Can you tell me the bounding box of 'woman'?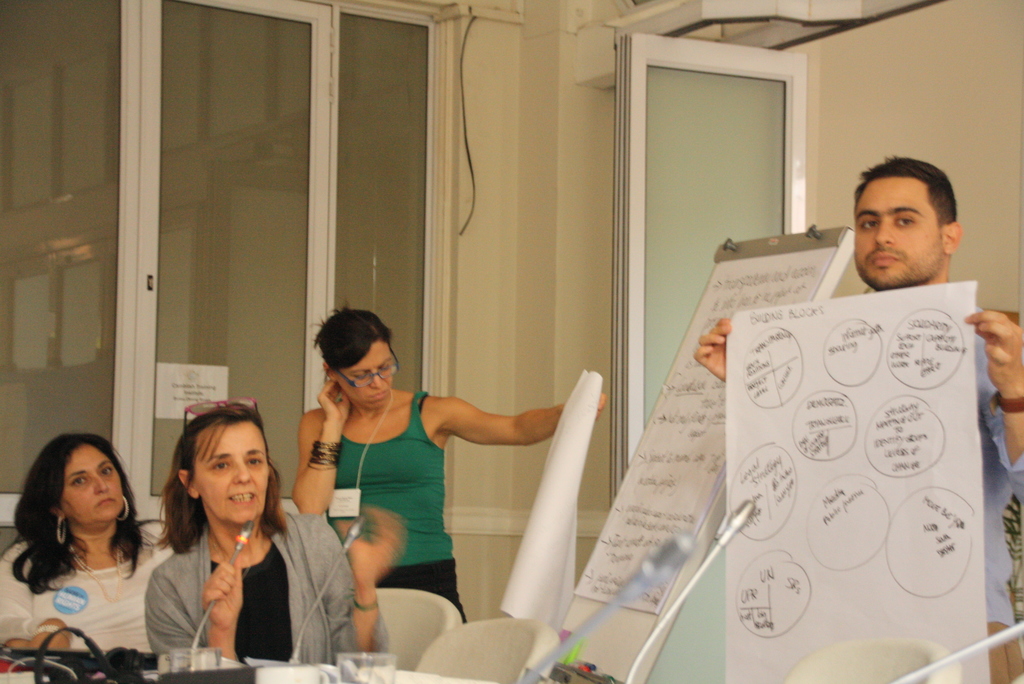
4 425 163 668.
